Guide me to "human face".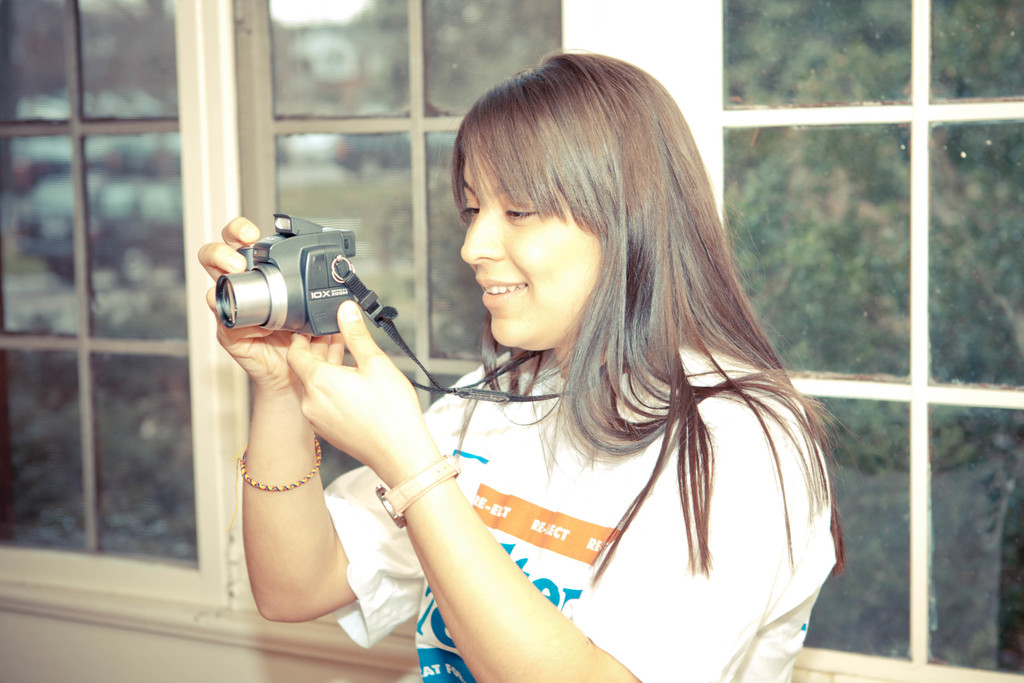
Guidance: [x1=456, y1=128, x2=593, y2=359].
